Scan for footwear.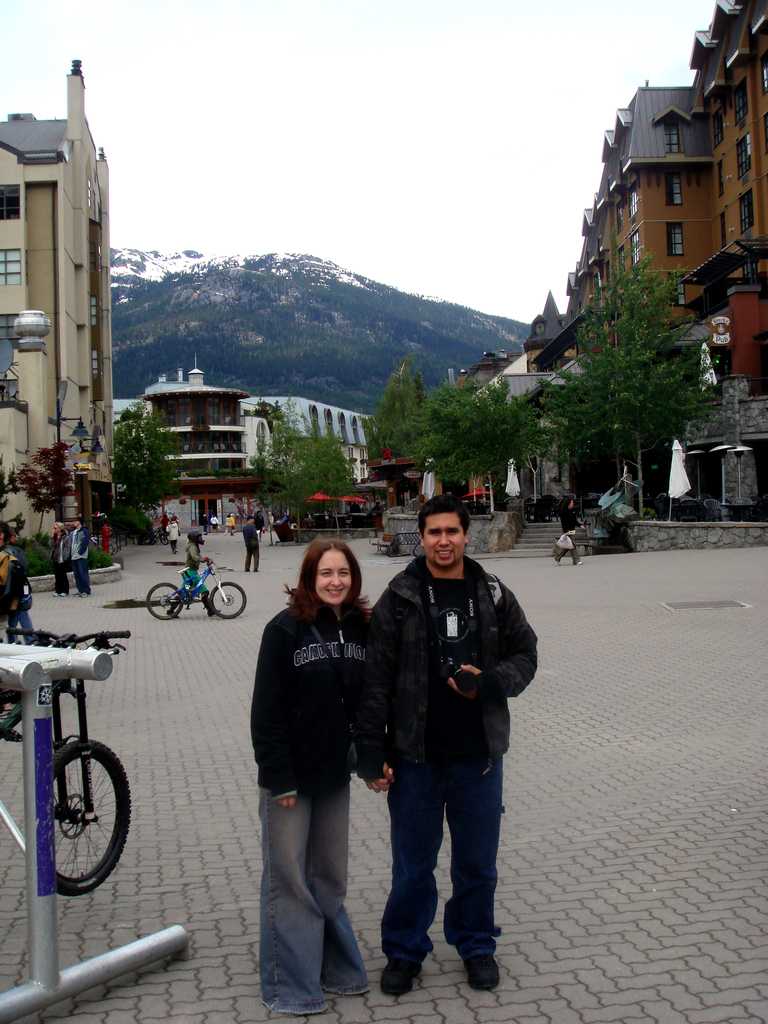
Scan result: box(0, 724, 23, 744).
